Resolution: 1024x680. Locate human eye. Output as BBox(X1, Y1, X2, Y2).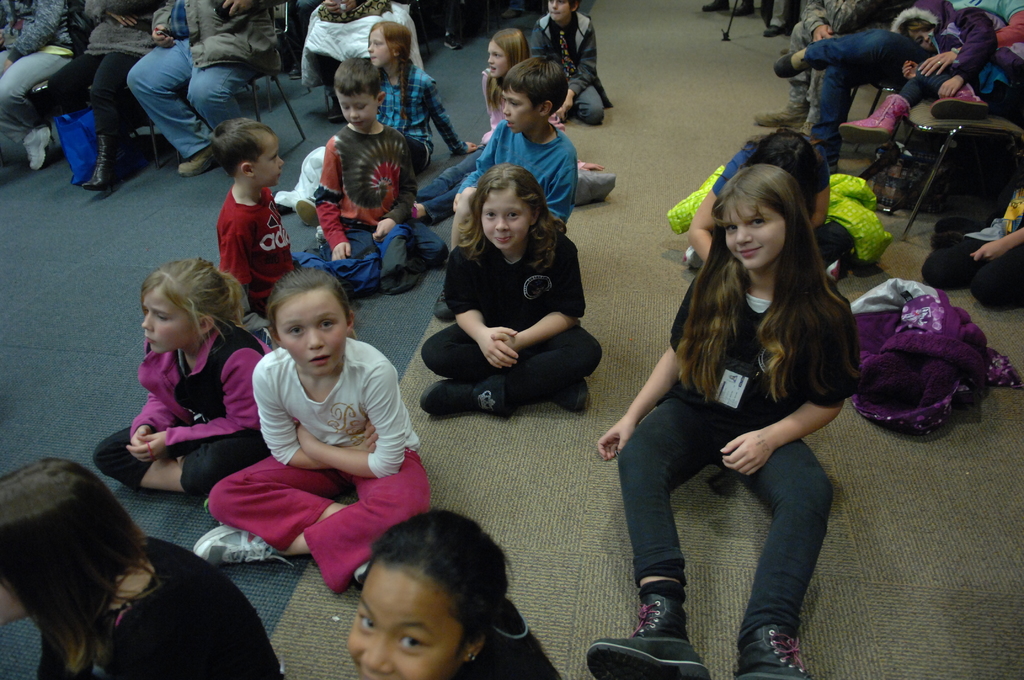
BBox(338, 102, 350, 111).
